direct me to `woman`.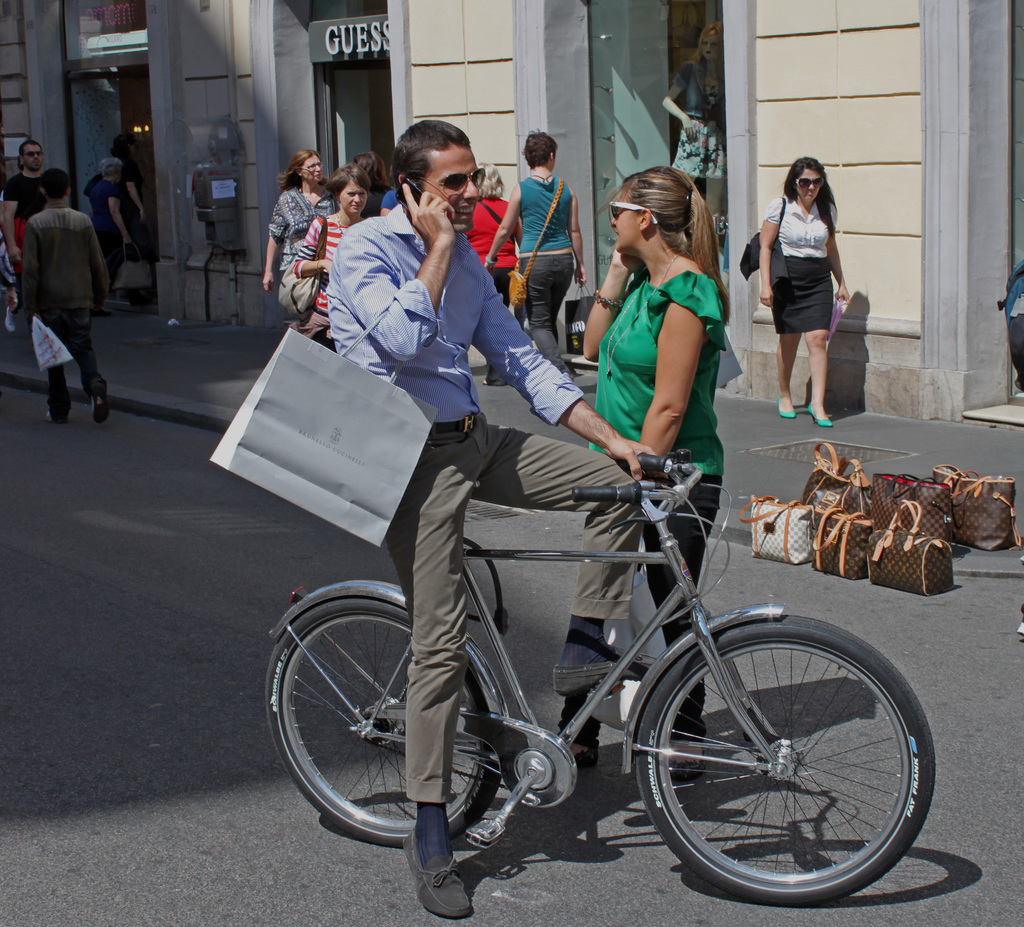
Direction: x1=556, y1=168, x2=737, y2=775.
